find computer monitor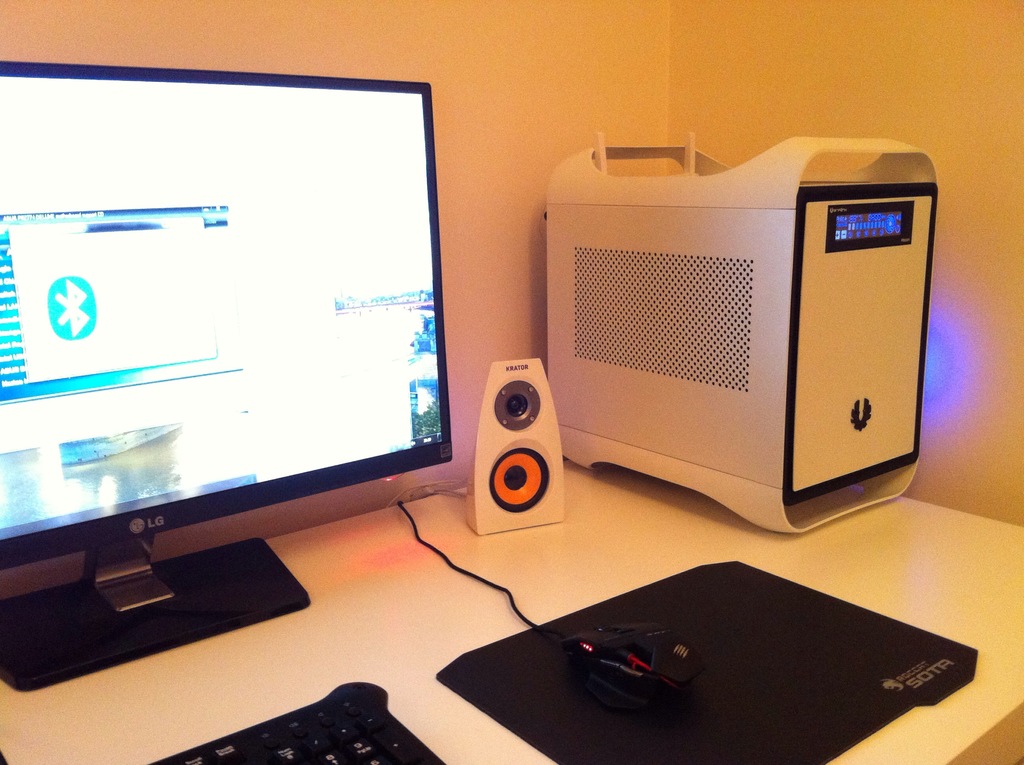
13/69/460/658
